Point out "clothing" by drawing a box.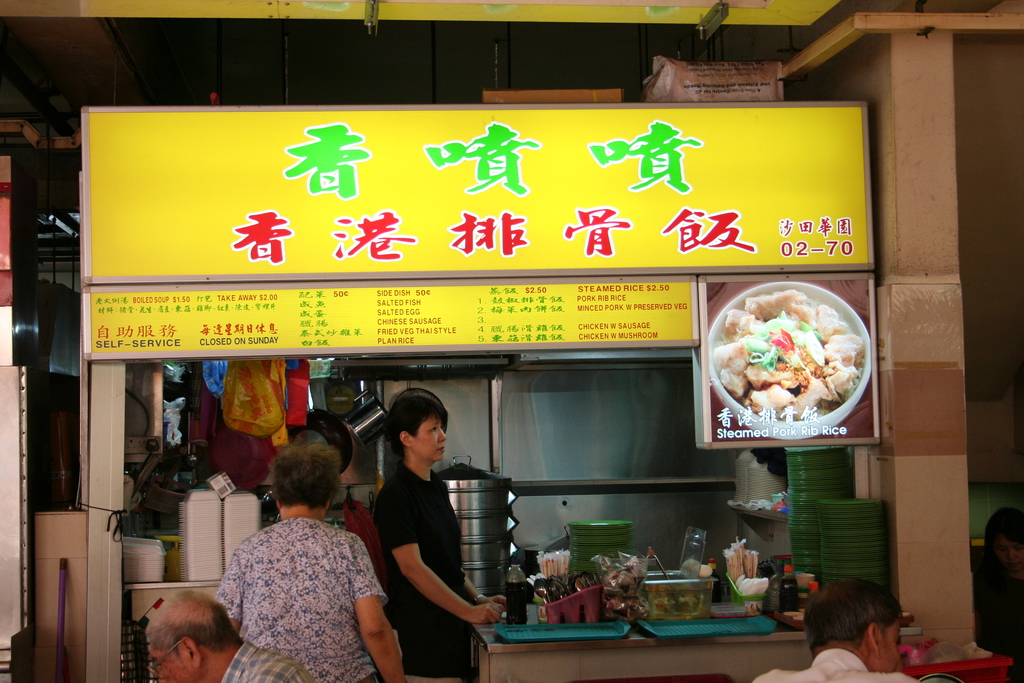
pyautogui.locateOnScreen(223, 520, 424, 680).
